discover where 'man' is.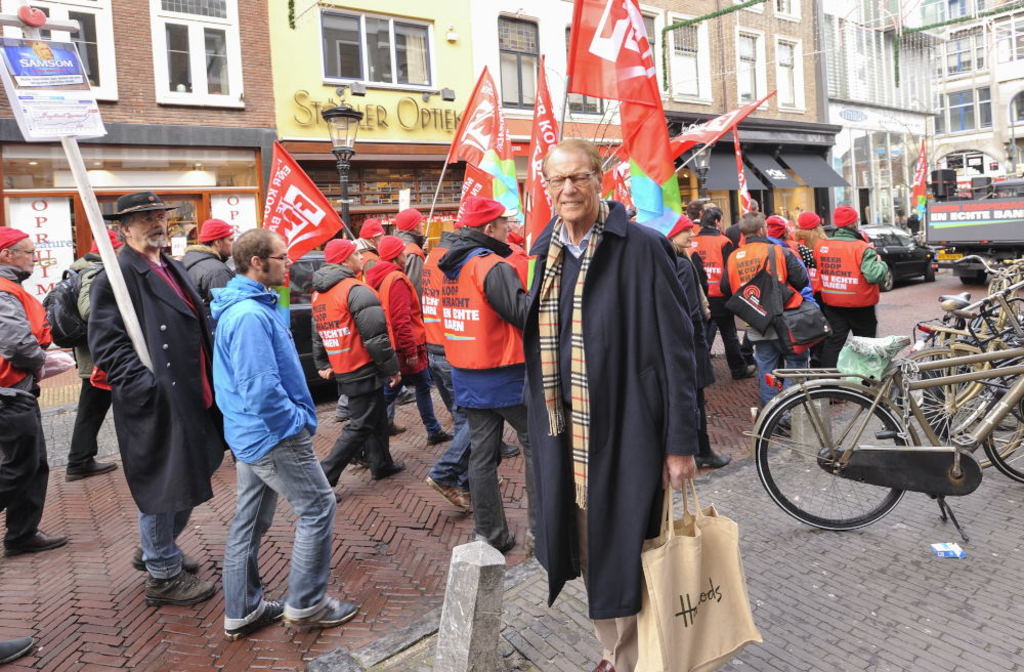
Discovered at [left=802, top=202, right=888, bottom=370].
